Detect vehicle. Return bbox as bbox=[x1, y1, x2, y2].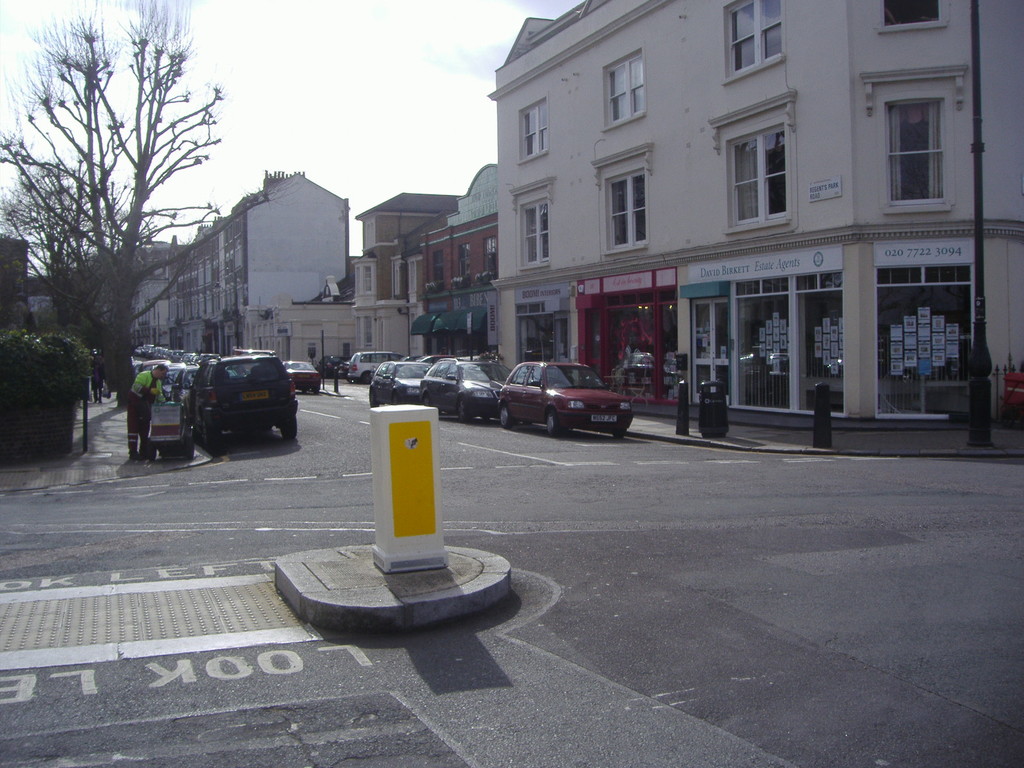
bbox=[502, 357, 628, 428].
